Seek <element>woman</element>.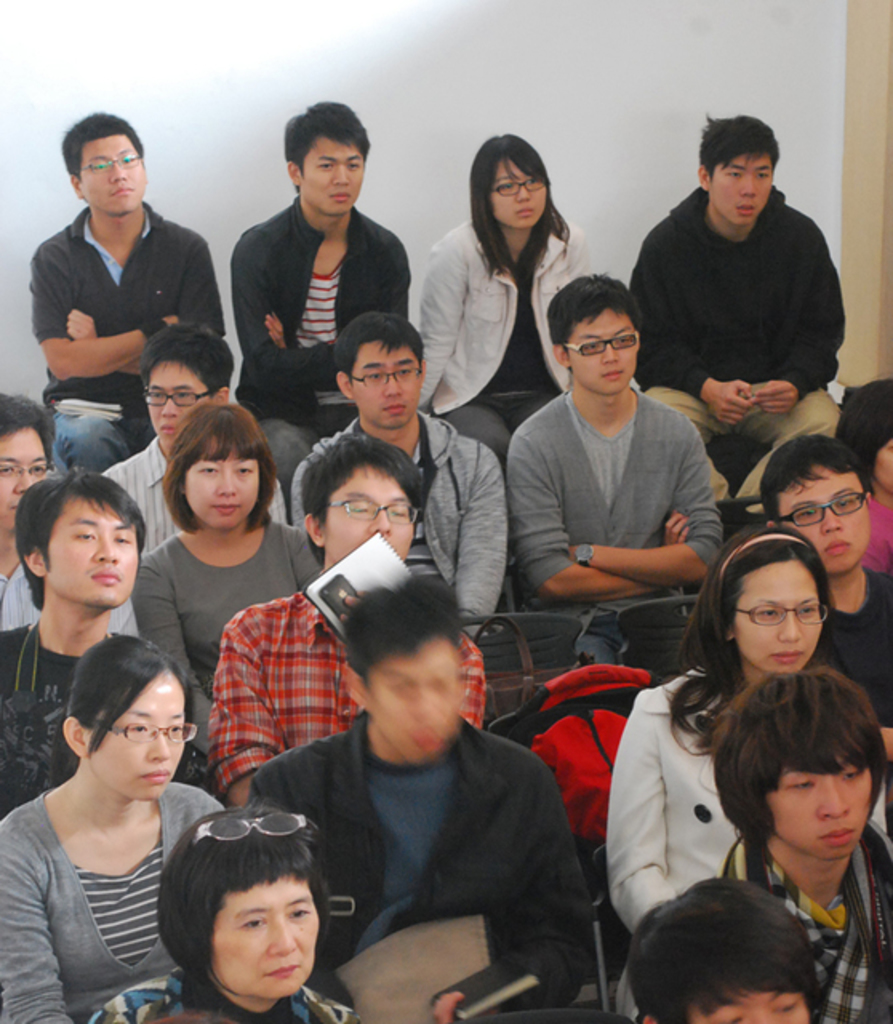
0/630/230/1011.
